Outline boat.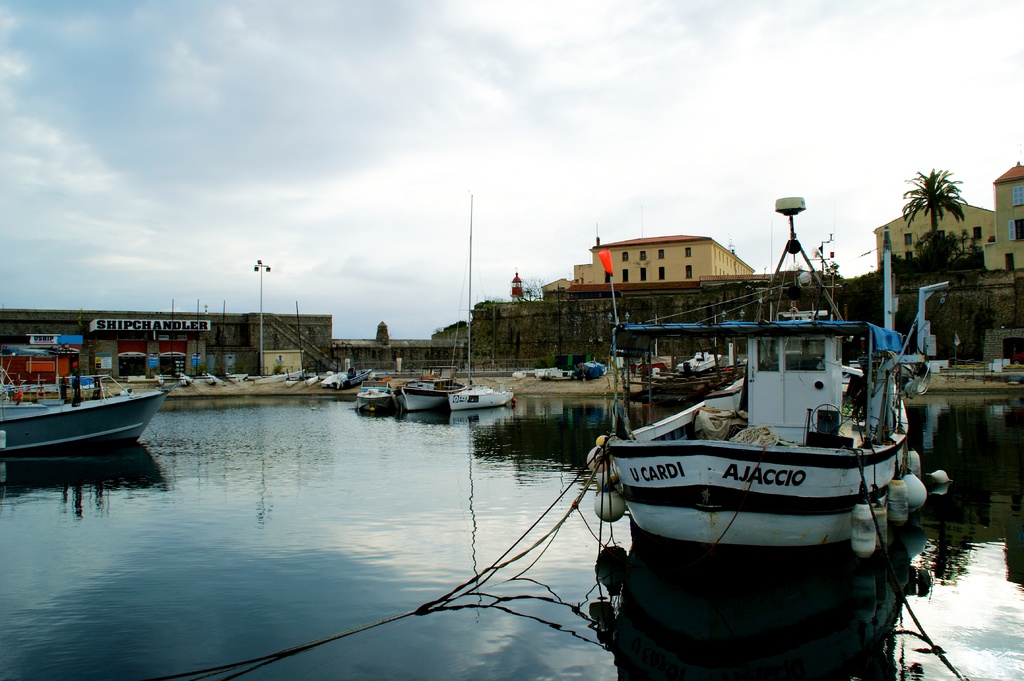
Outline: (x1=446, y1=191, x2=534, y2=412).
